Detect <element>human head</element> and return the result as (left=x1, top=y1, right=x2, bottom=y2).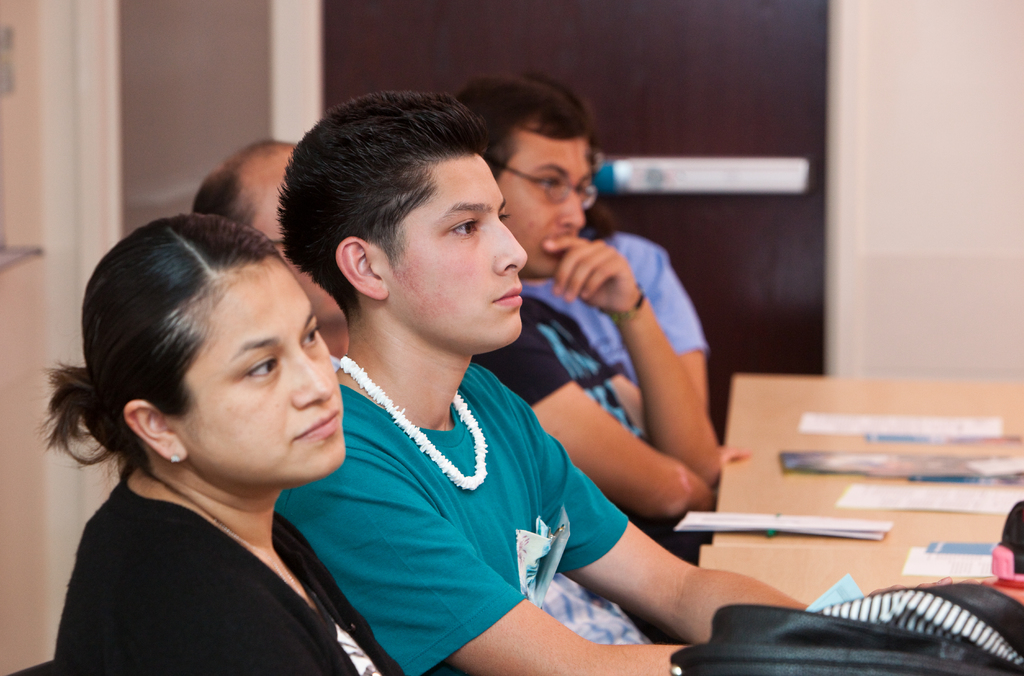
(left=275, top=91, right=522, bottom=347).
